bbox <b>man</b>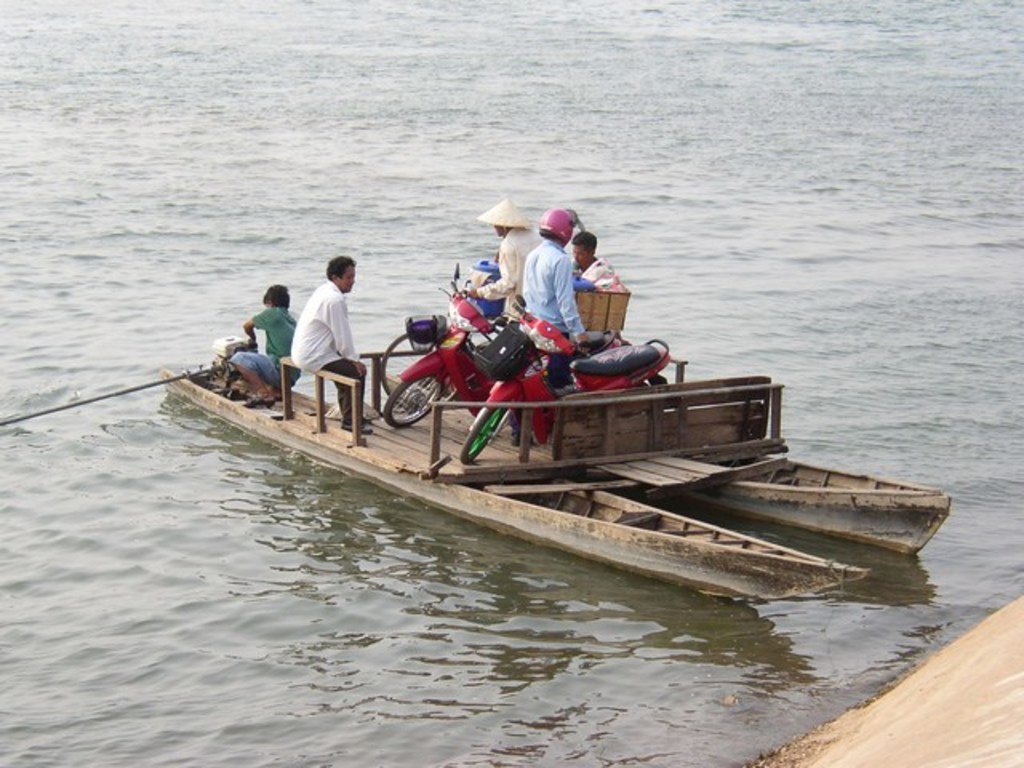
453/198/544/352
